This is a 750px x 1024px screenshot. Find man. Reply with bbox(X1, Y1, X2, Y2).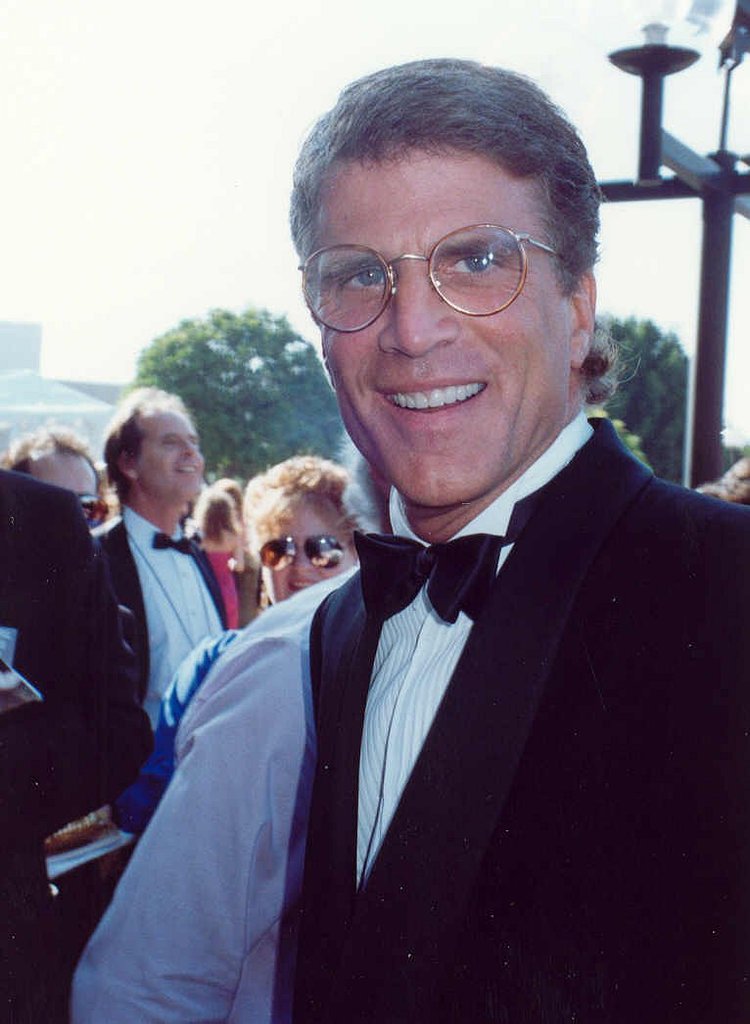
bbox(4, 462, 162, 1022).
